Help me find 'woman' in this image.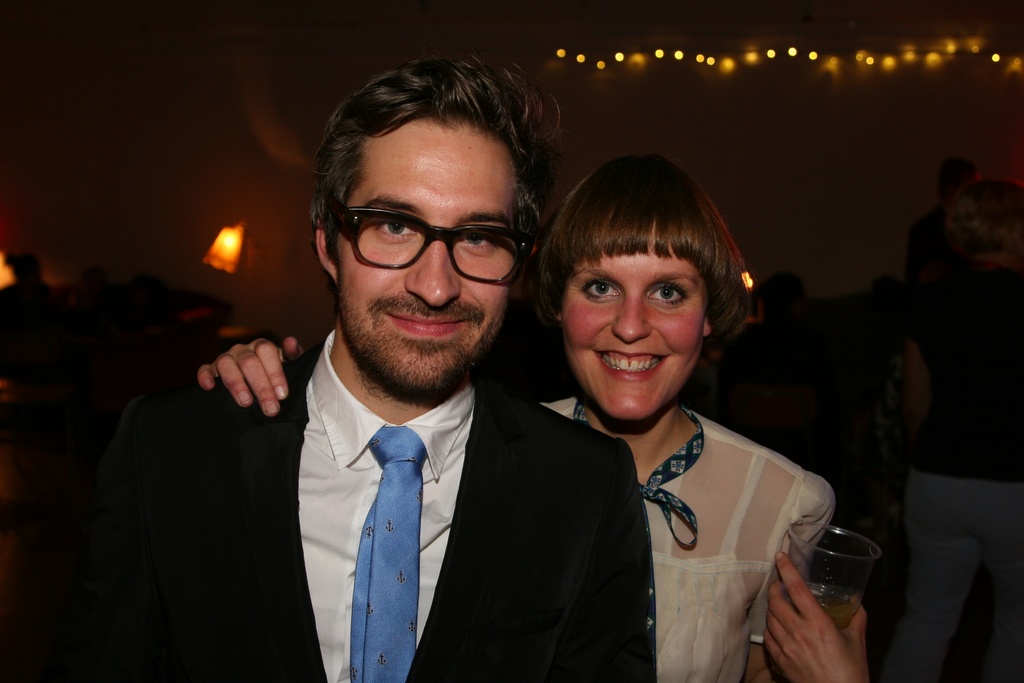
Found it: {"left": 191, "top": 145, "right": 874, "bottom": 682}.
